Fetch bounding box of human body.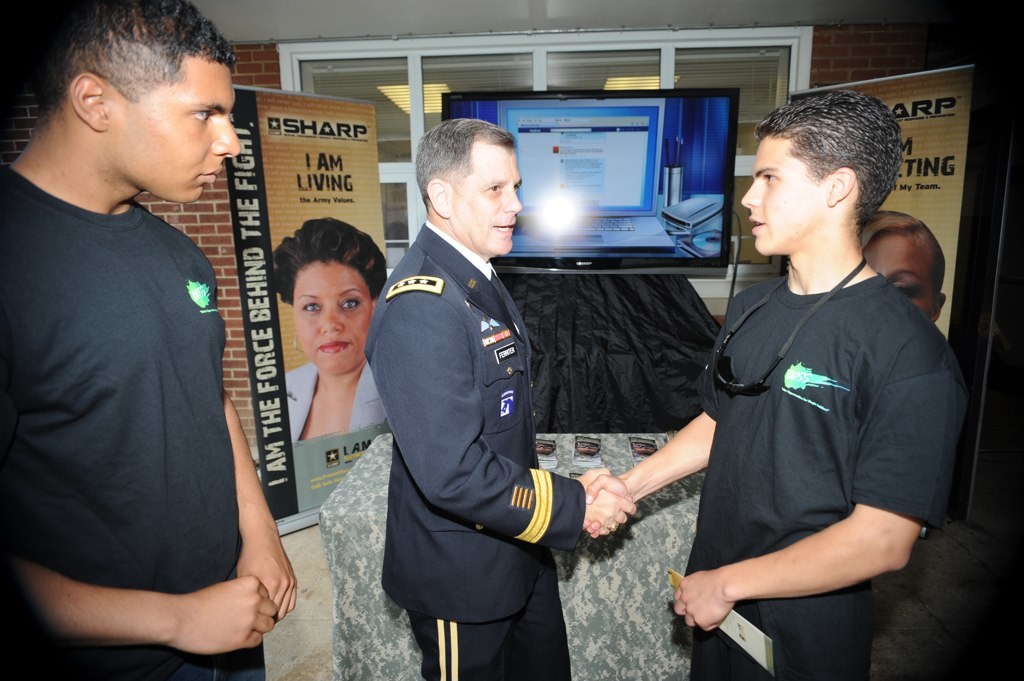
Bbox: bbox=[369, 109, 637, 680].
